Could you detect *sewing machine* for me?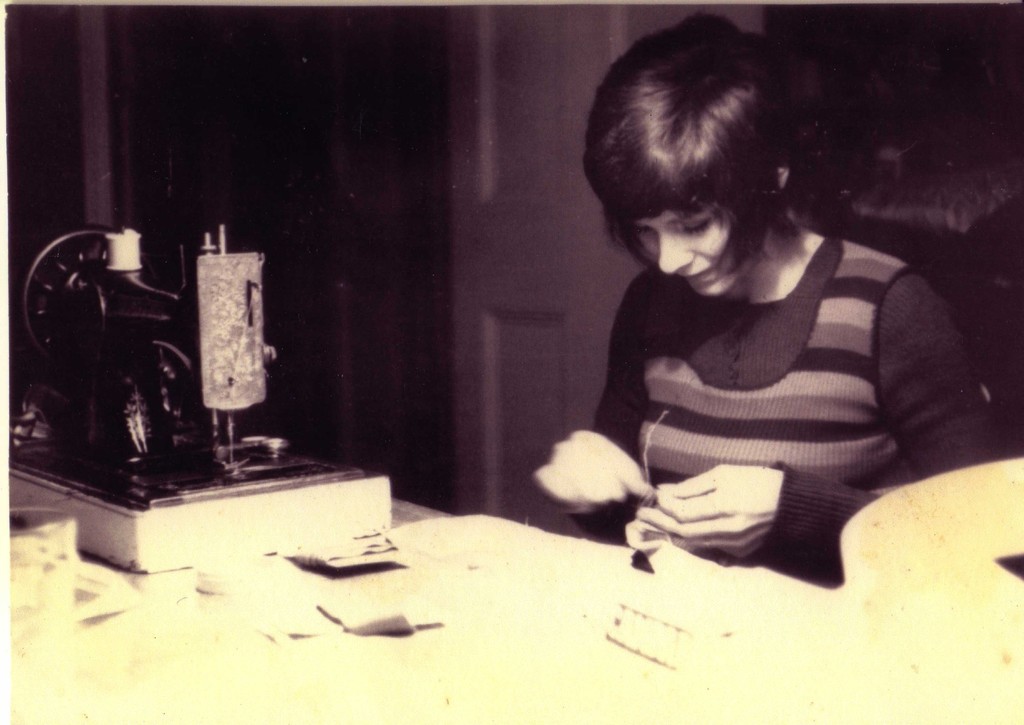
Detection result: Rect(13, 211, 389, 579).
